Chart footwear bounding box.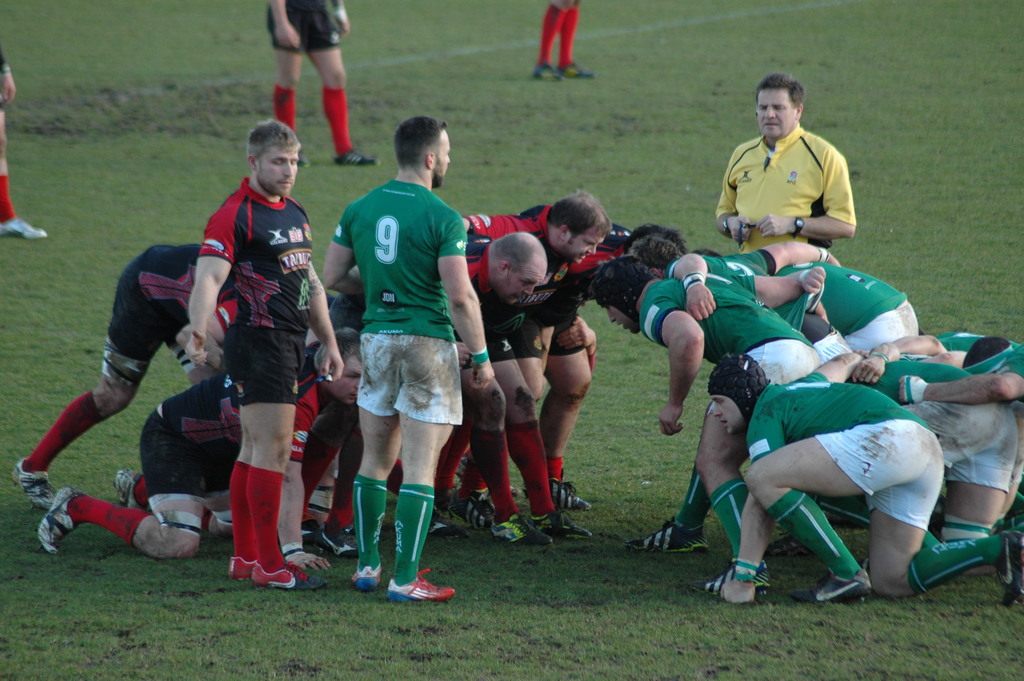
Charted: (x1=326, y1=525, x2=360, y2=568).
